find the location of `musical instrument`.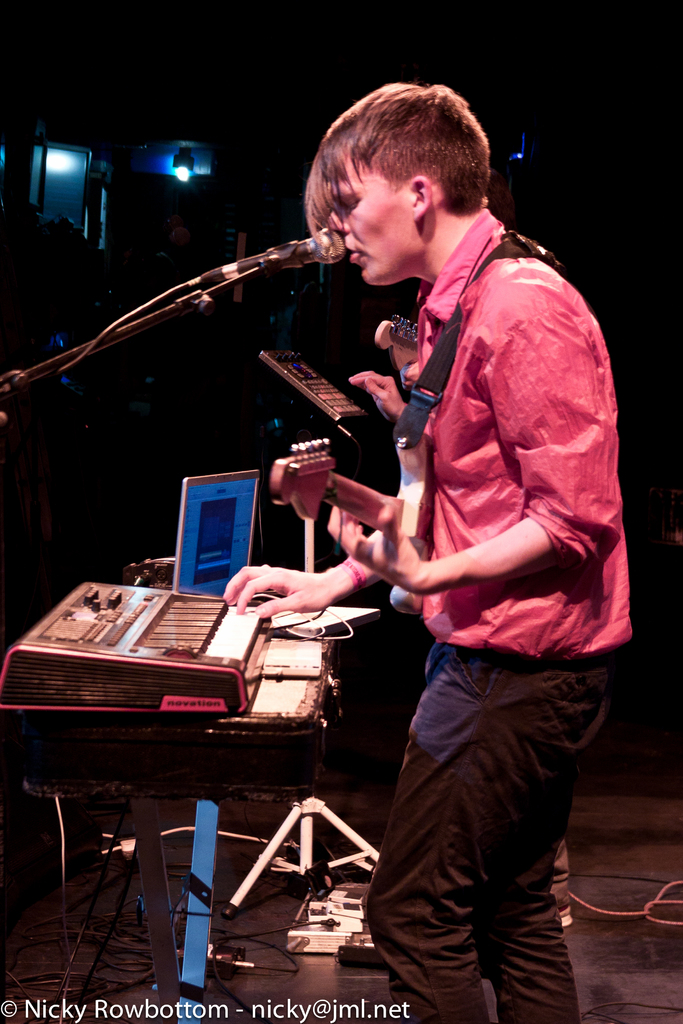
Location: <region>249, 429, 452, 619</region>.
